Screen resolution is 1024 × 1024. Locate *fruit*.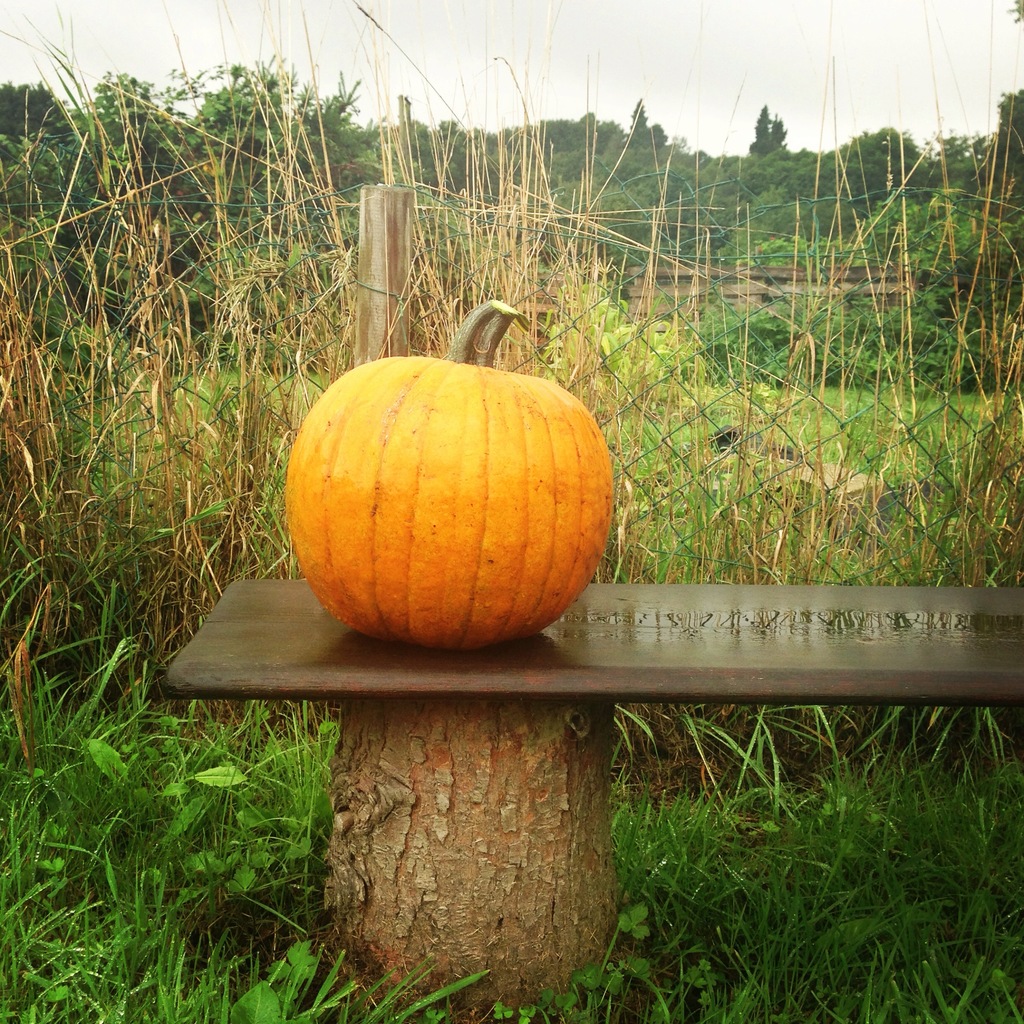
x1=278 y1=329 x2=633 y2=674.
